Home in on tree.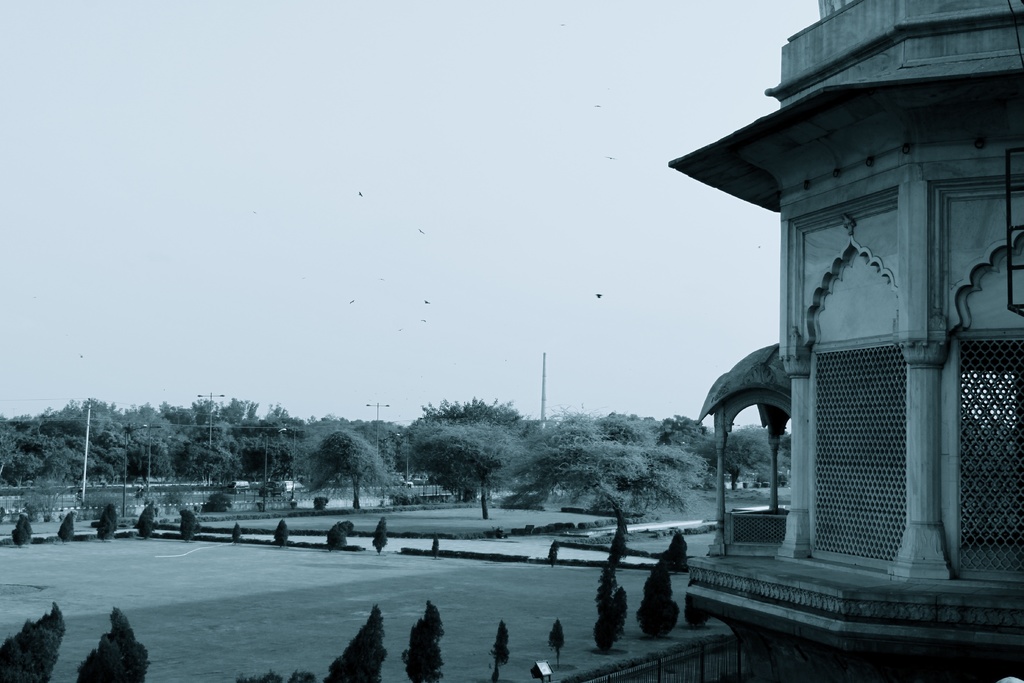
Homed in at 408,417,538,517.
